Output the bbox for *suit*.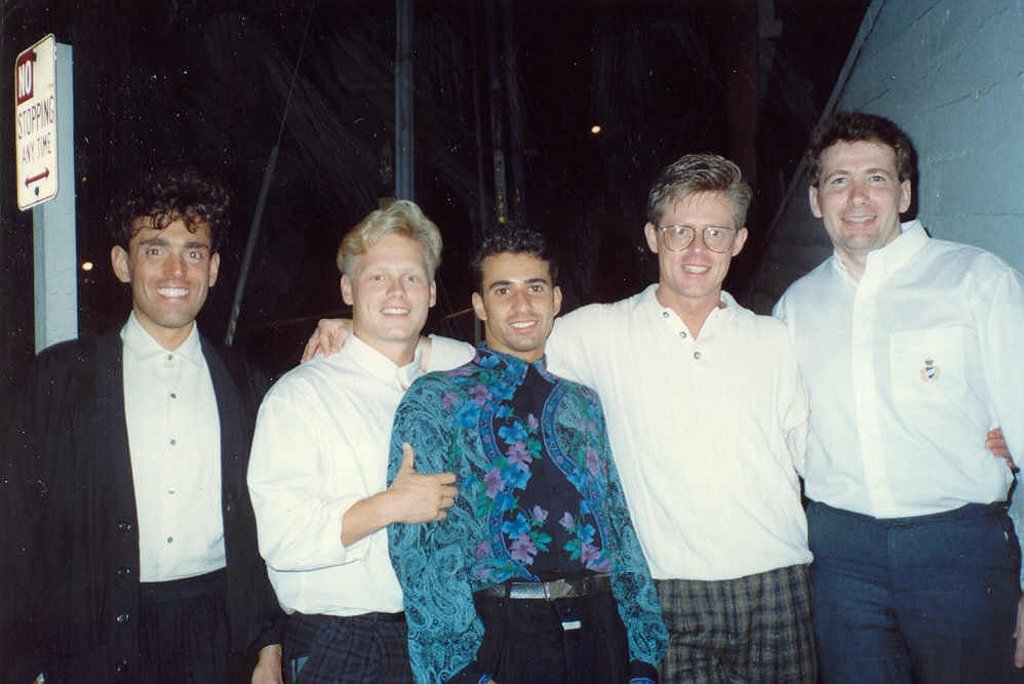
(0, 332, 276, 683).
